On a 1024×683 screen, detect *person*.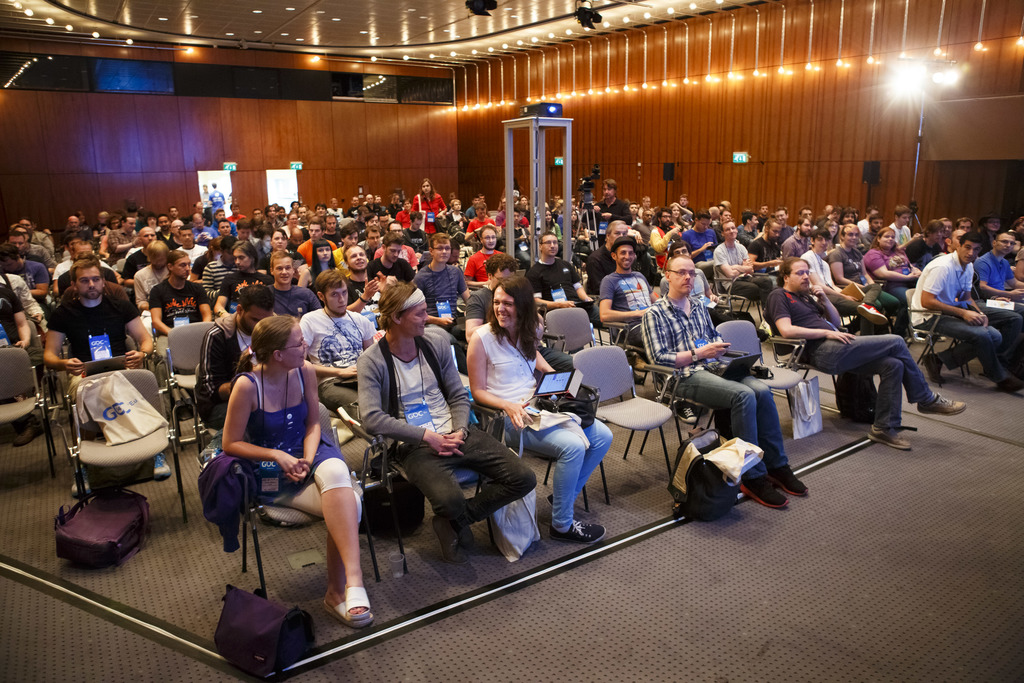
bbox(339, 244, 371, 304).
